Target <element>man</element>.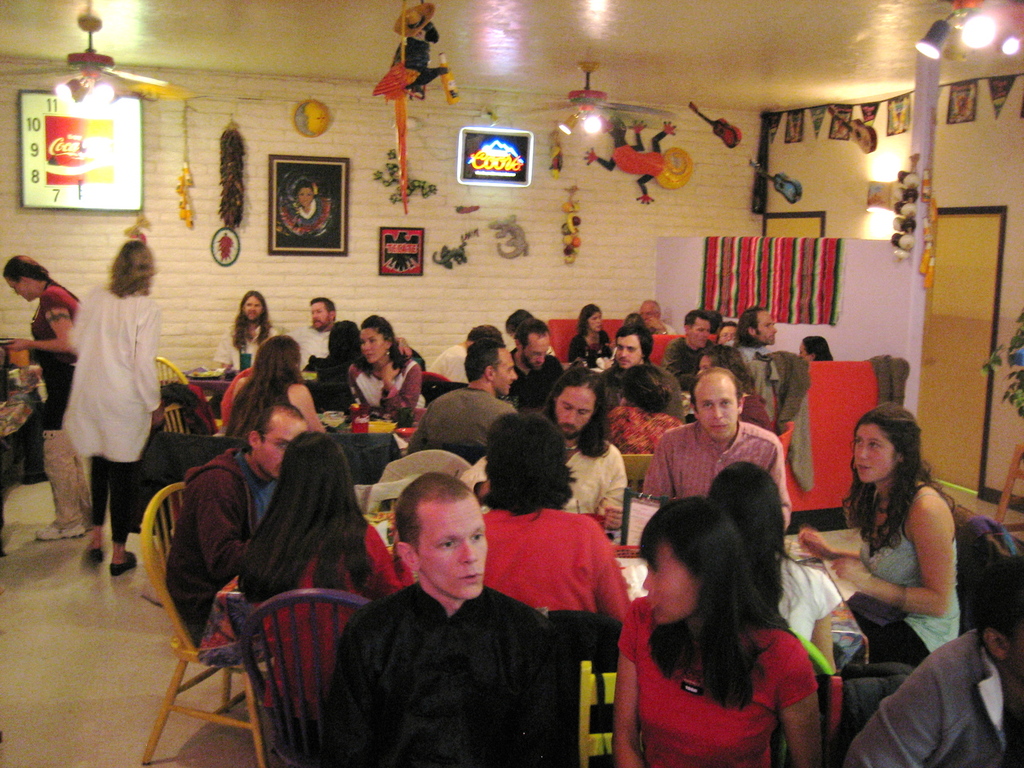
Target region: locate(322, 484, 575, 753).
